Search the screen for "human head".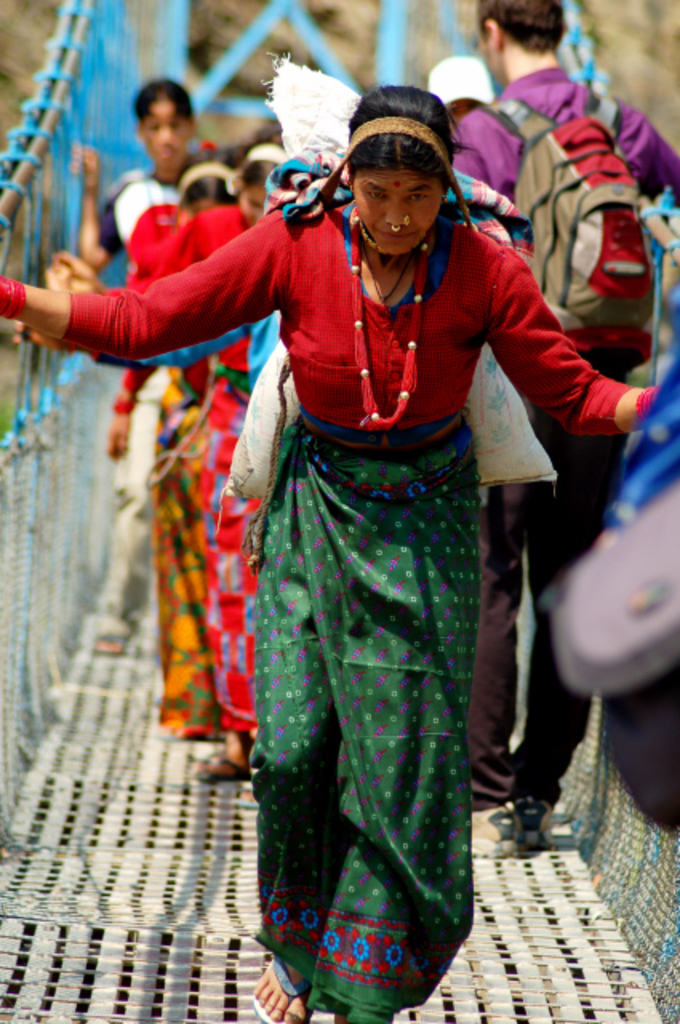
Found at rect(125, 72, 200, 155).
